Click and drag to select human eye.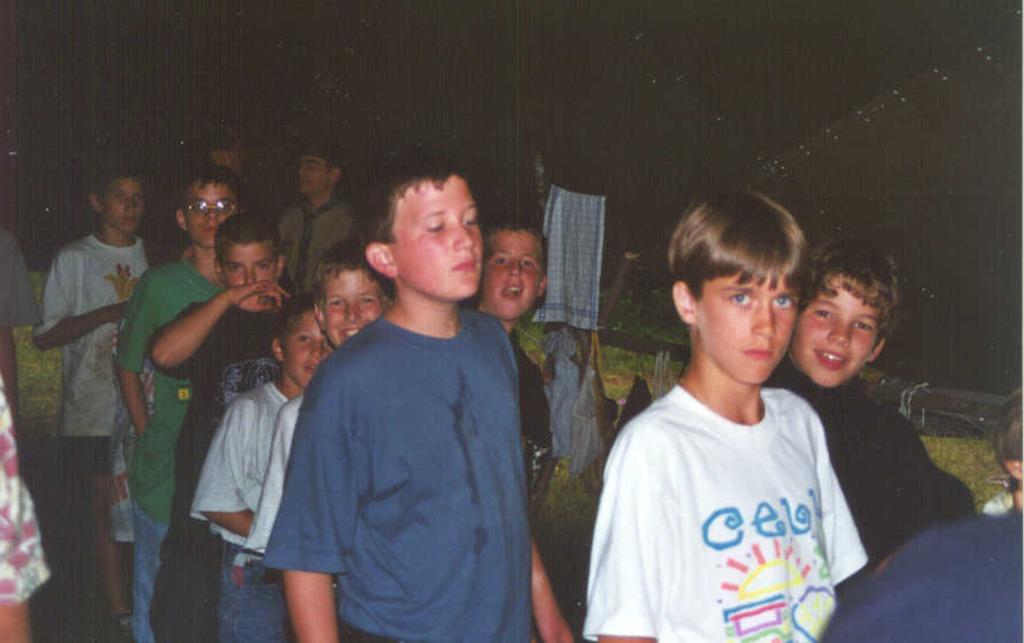
Selection: left=322, top=300, right=342, bottom=307.
